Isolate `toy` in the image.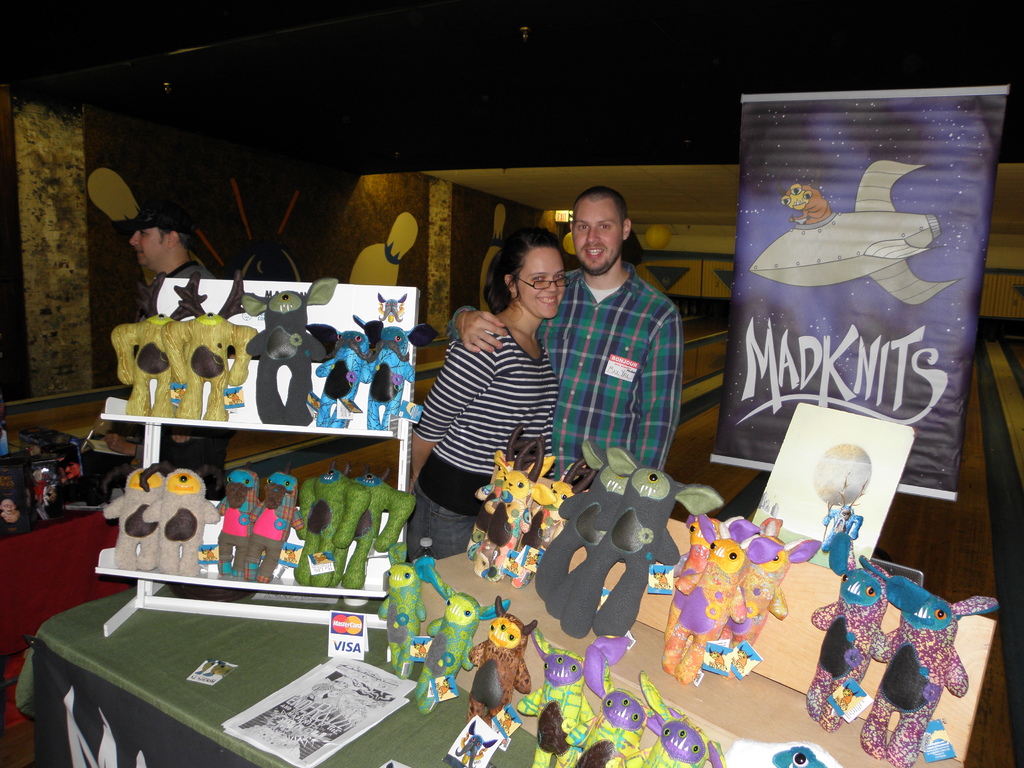
Isolated region: (left=639, top=672, right=722, bottom=767).
